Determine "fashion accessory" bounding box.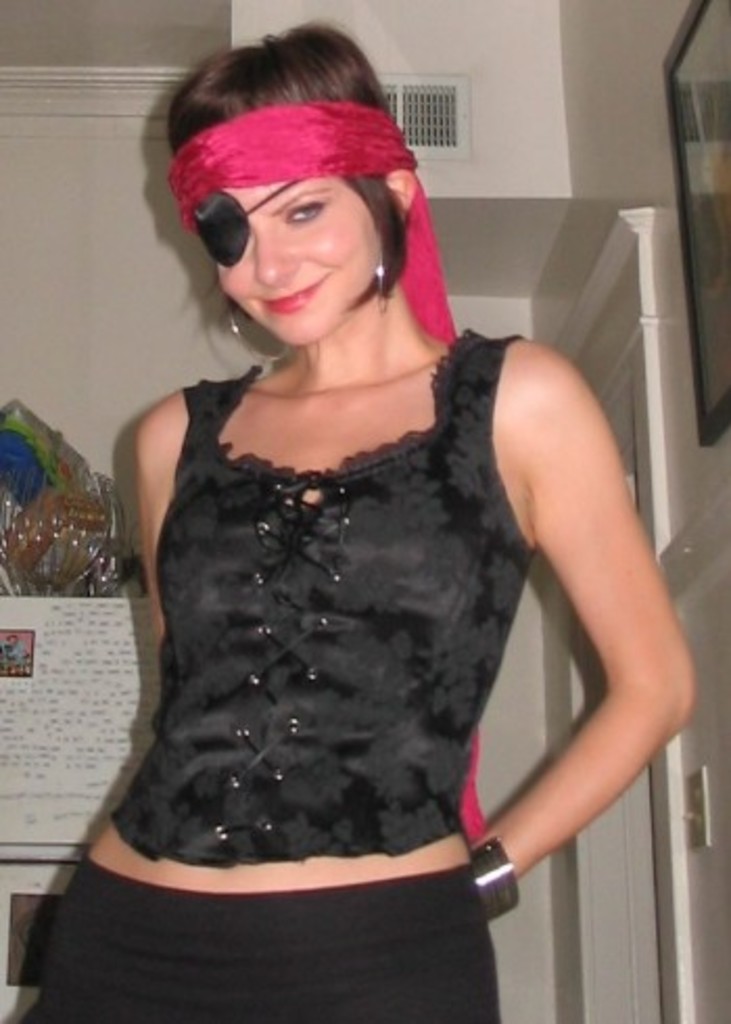
Determined: x1=468 y1=838 x2=524 y2=930.
